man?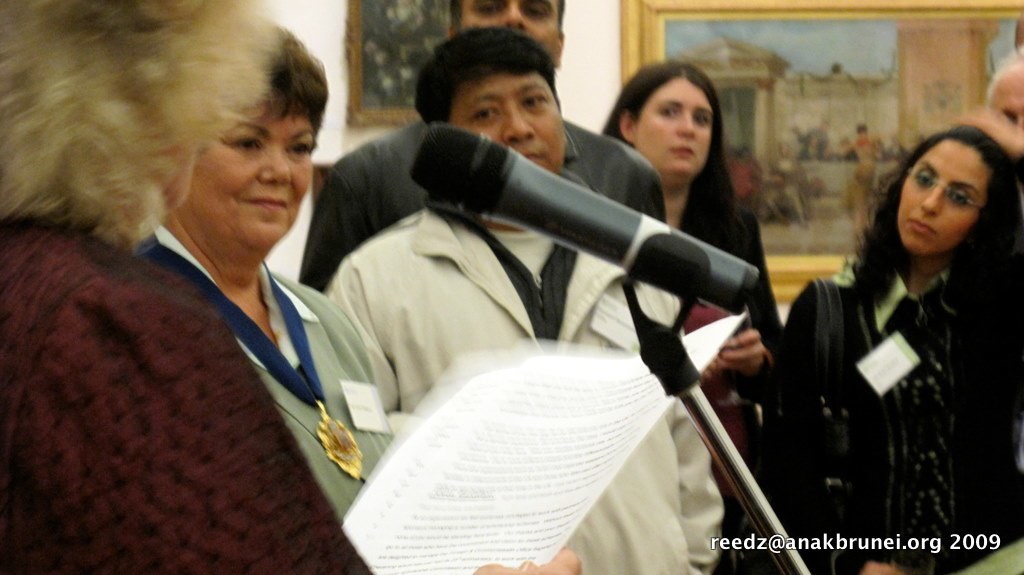
Rect(331, 25, 733, 574)
